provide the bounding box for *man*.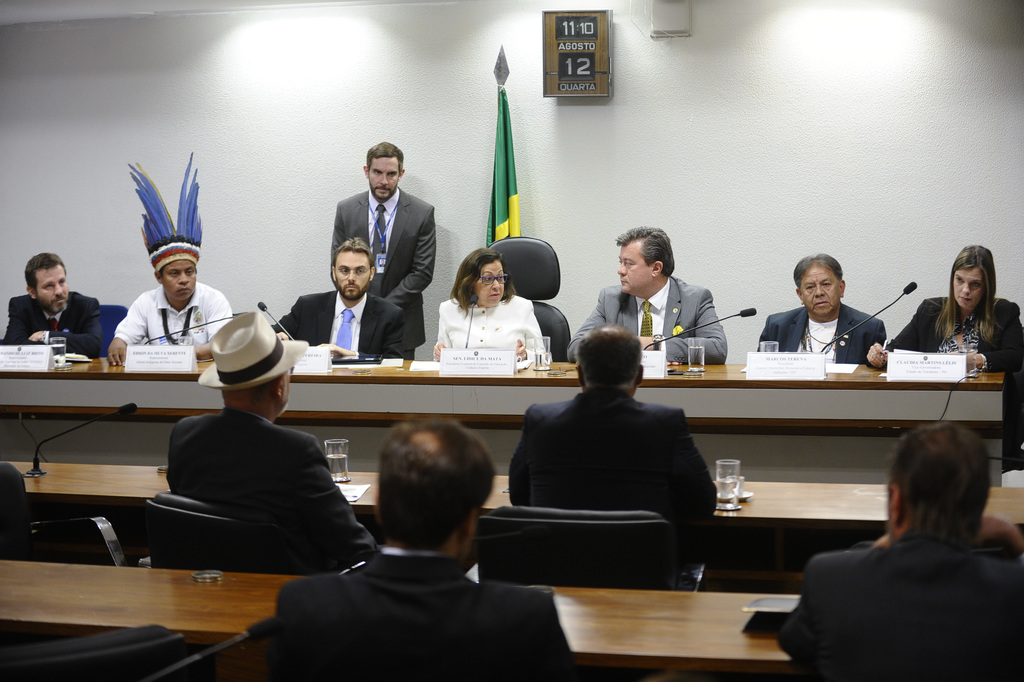
(757,250,889,369).
